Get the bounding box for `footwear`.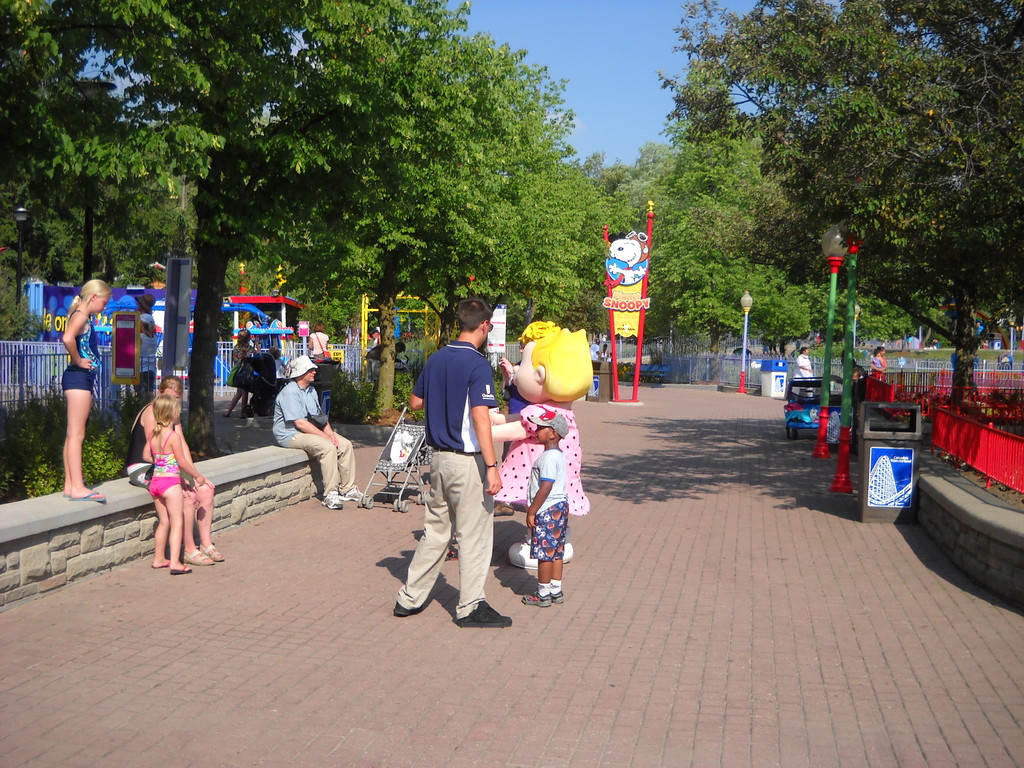
pyautogui.locateOnScreen(179, 549, 215, 569).
